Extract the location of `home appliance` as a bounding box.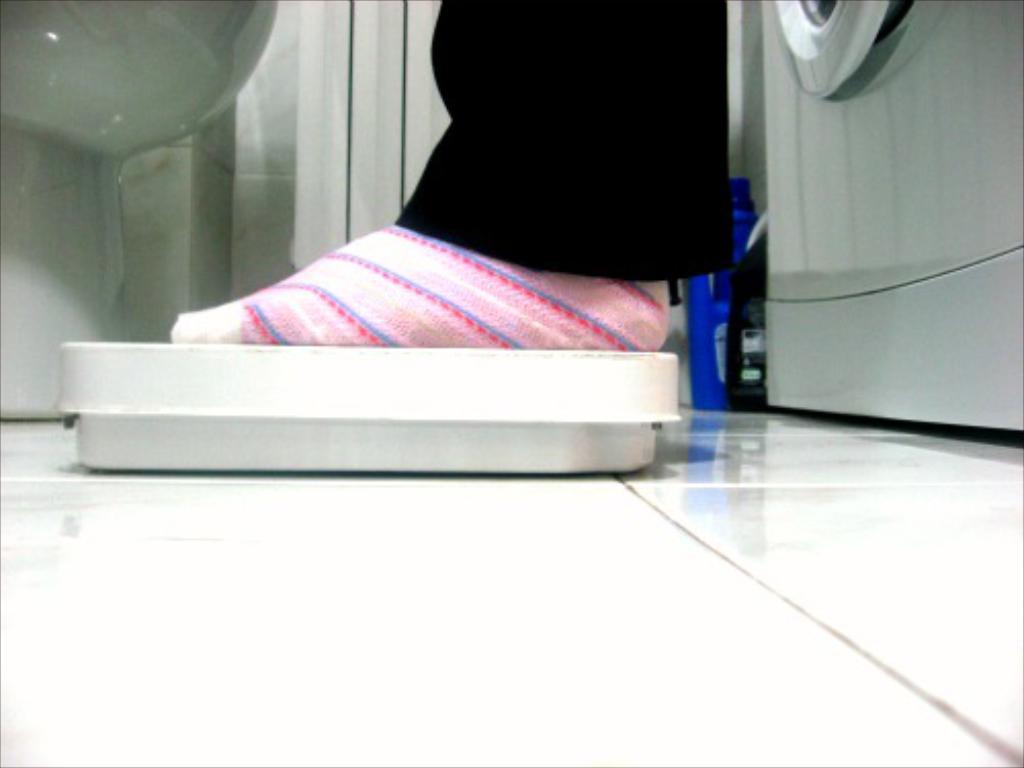
{"left": 743, "top": 0, "right": 1022, "bottom": 436}.
